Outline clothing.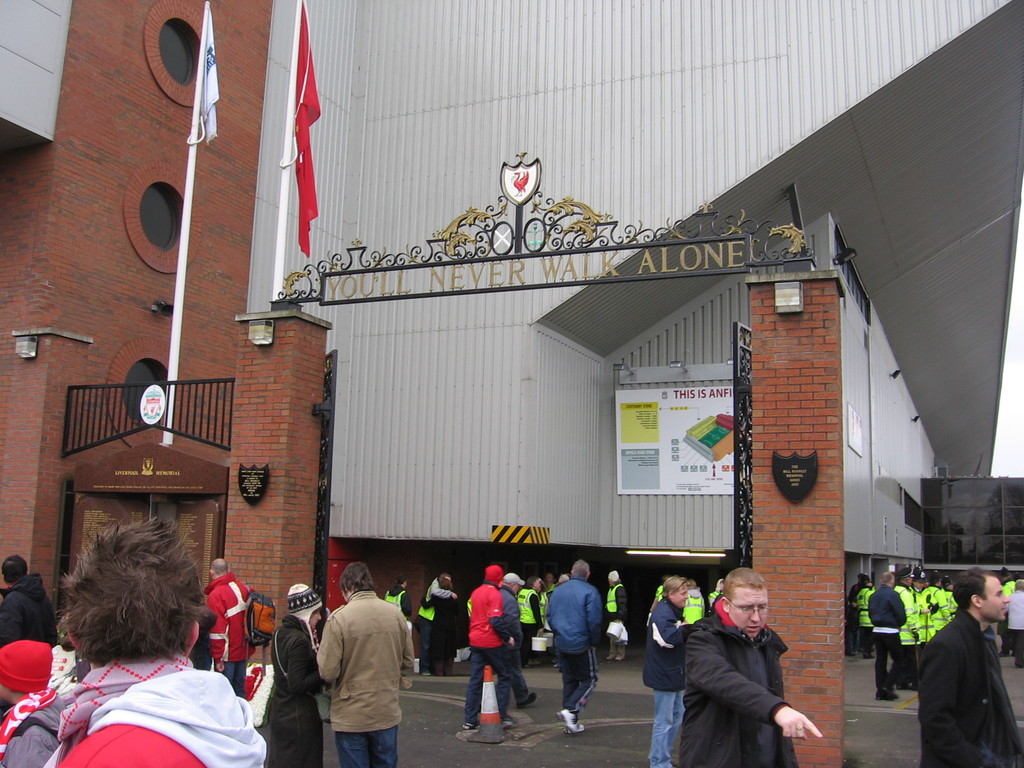
Outline: 644,597,692,767.
